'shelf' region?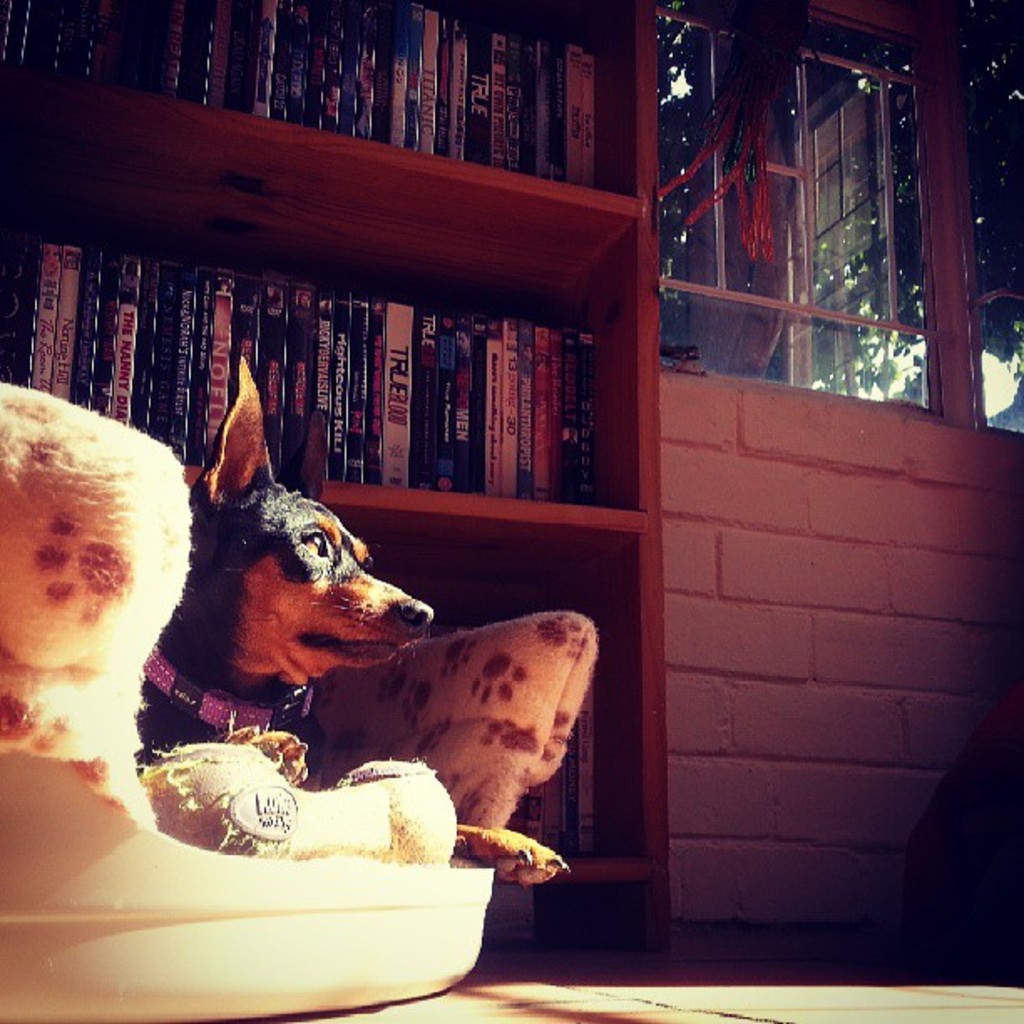
select_region(0, 0, 643, 301)
